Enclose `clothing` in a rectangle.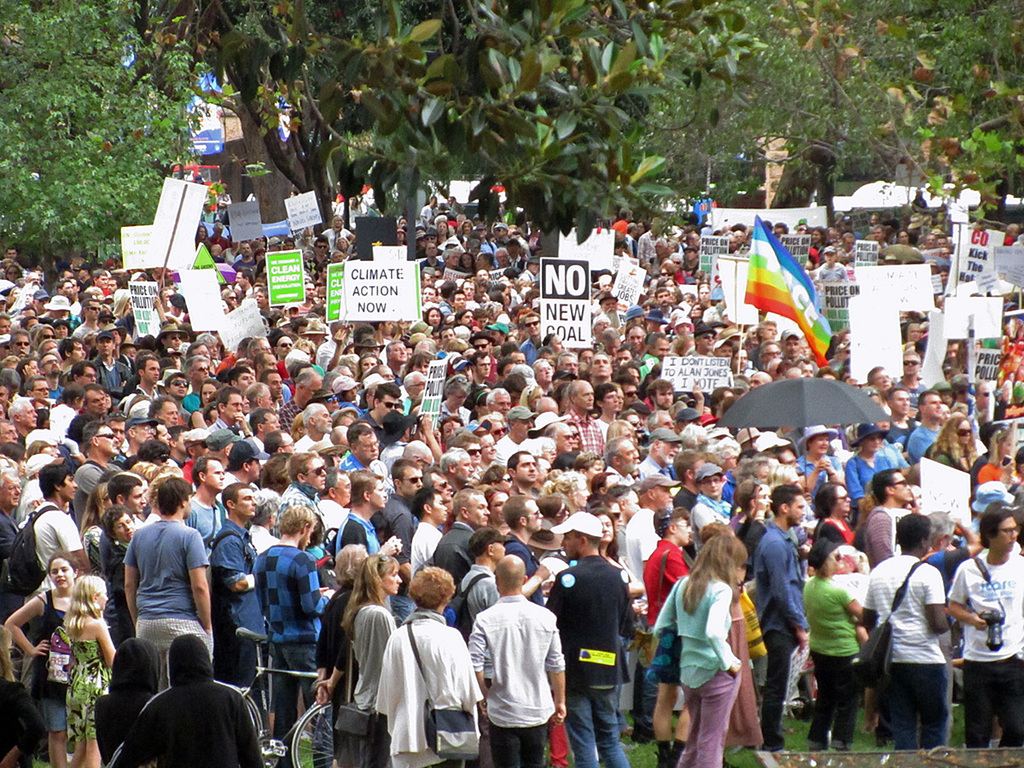
(865,509,908,580).
